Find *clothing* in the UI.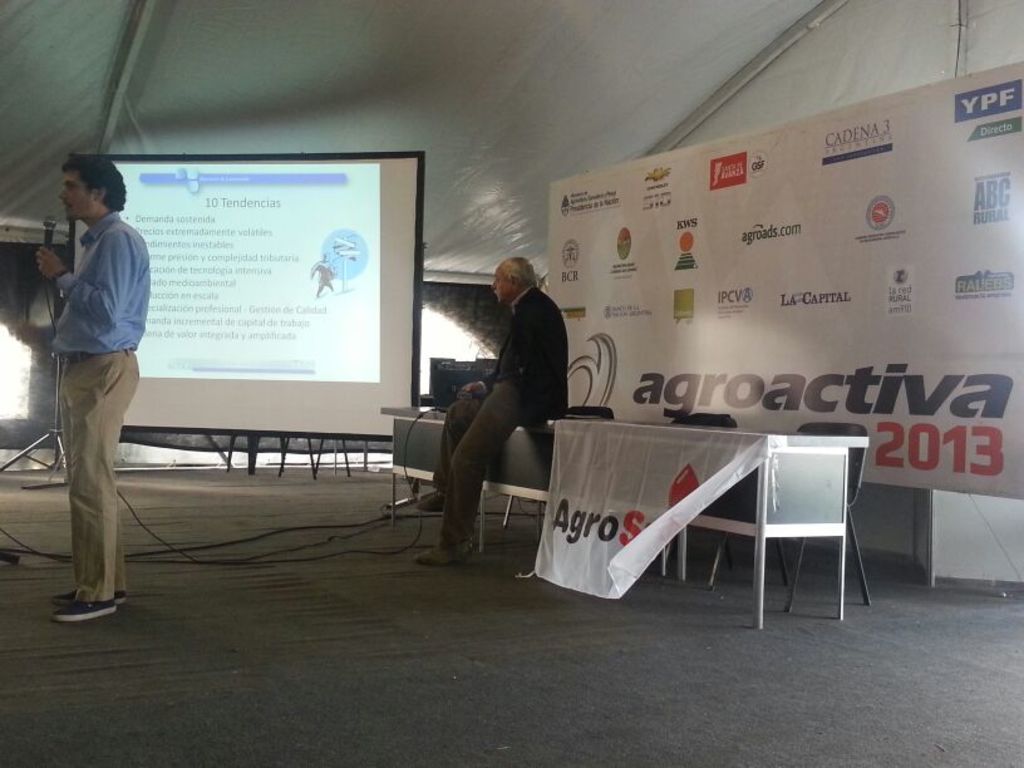
UI element at l=28, t=132, r=156, b=582.
